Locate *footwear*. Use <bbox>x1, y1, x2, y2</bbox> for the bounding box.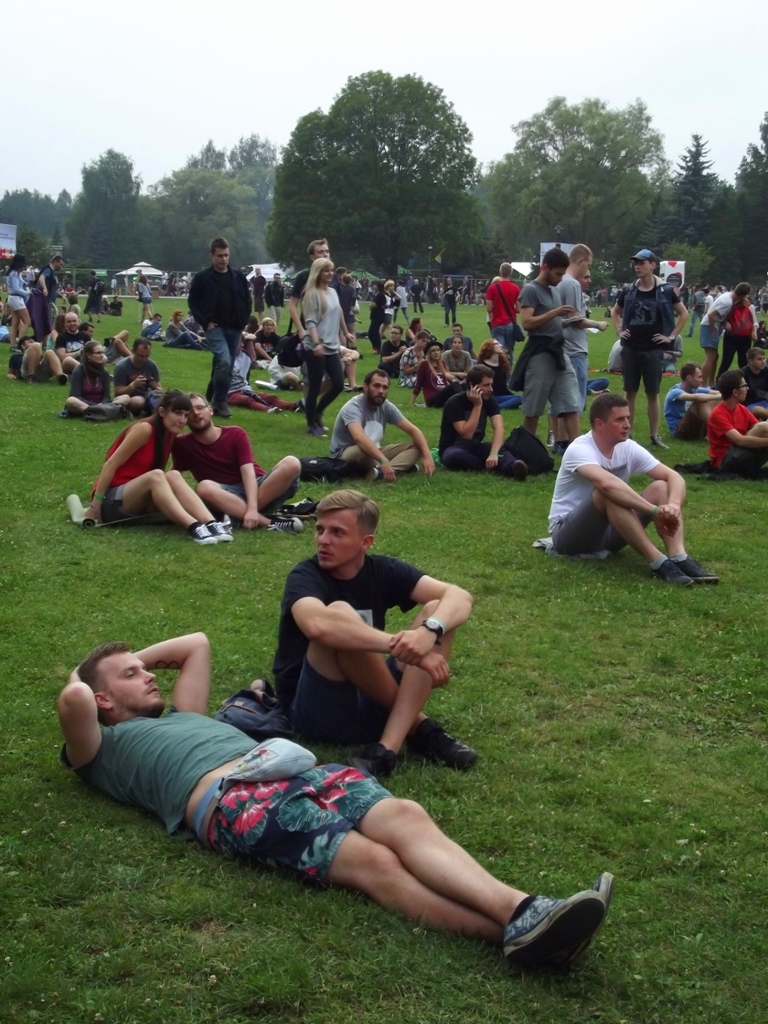
<bbox>545, 430, 554, 446</bbox>.
